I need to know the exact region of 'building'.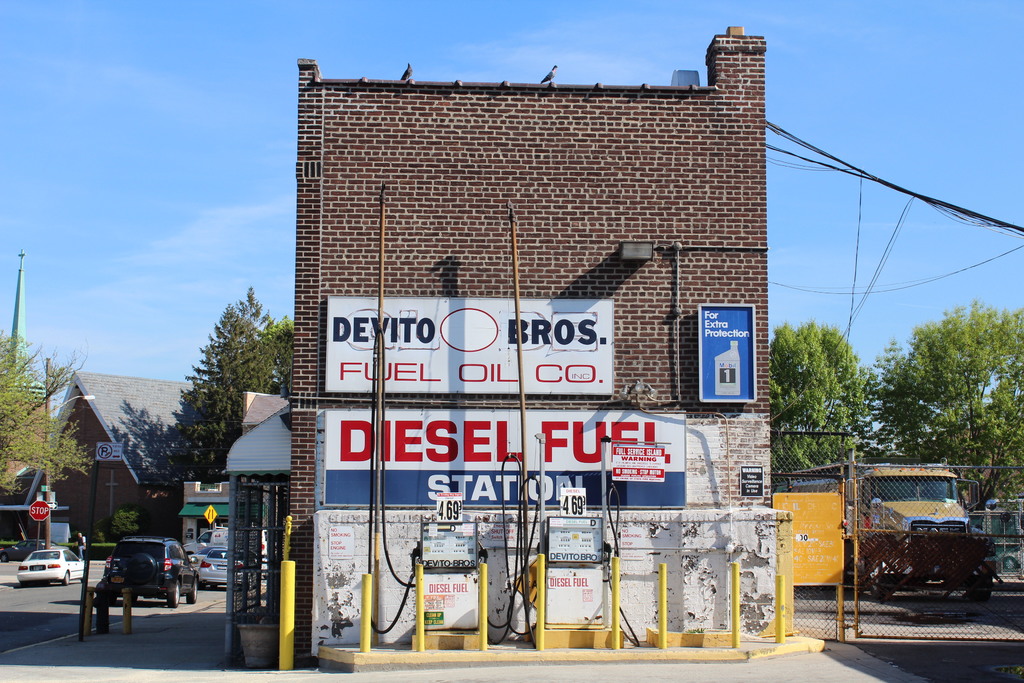
Region: bbox=[220, 21, 821, 654].
